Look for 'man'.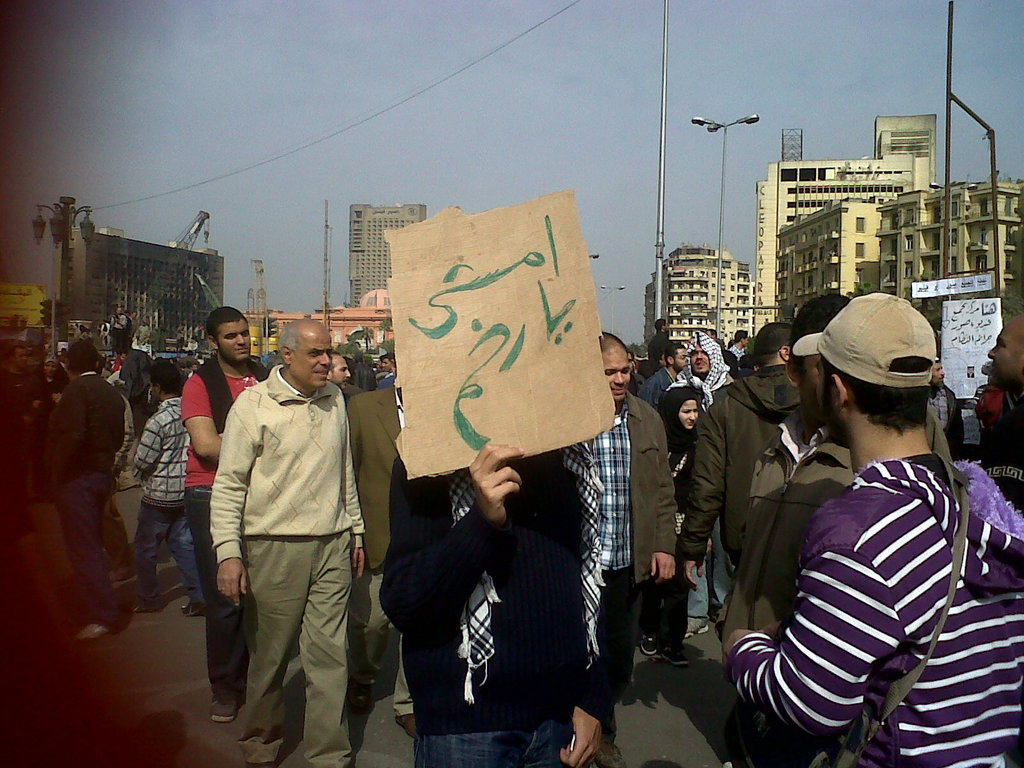
Found: pyautogui.locateOnScreen(329, 348, 348, 387).
